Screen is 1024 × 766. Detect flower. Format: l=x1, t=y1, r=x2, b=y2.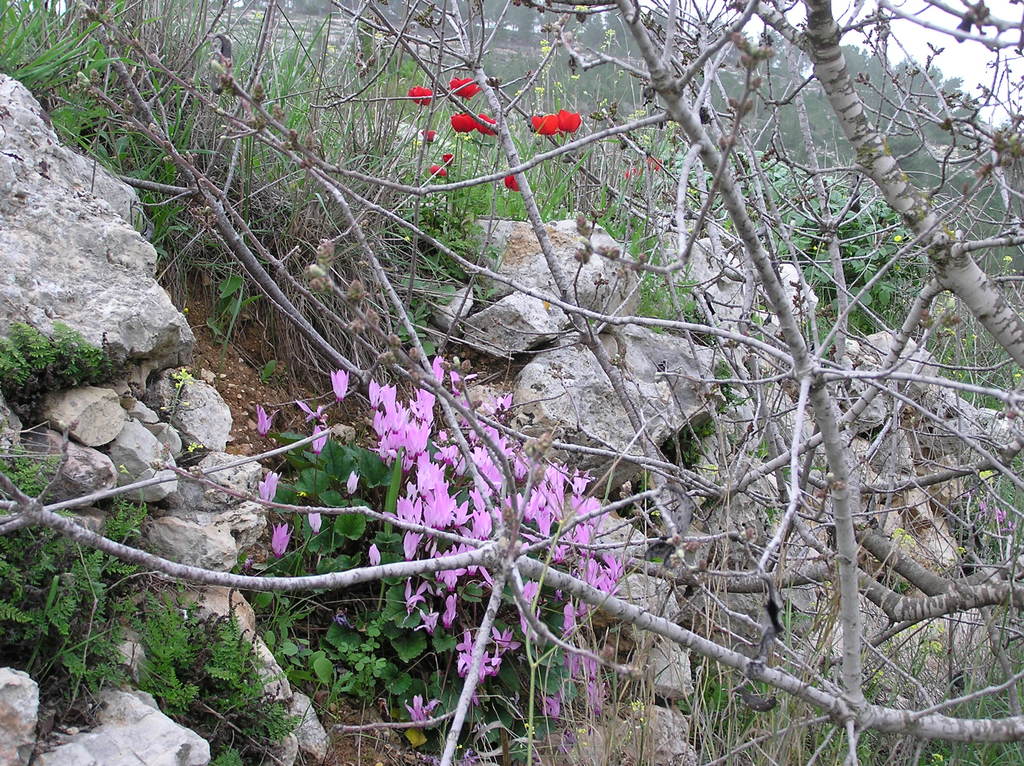
l=433, t=161, r=447, b=179.
